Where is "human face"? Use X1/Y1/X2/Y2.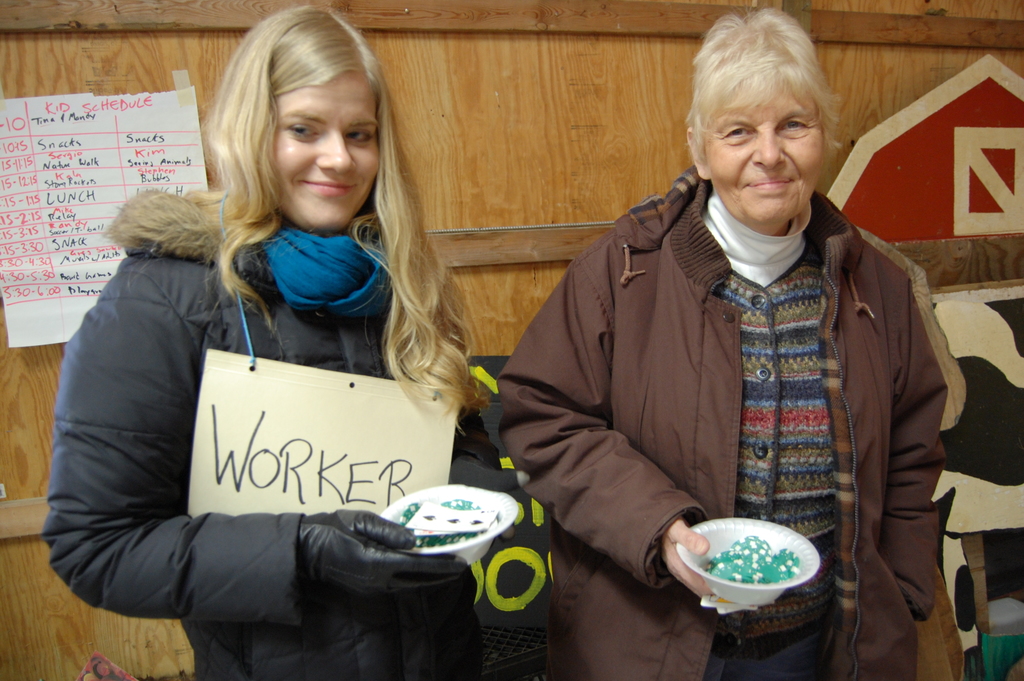
273/72/378/233.
